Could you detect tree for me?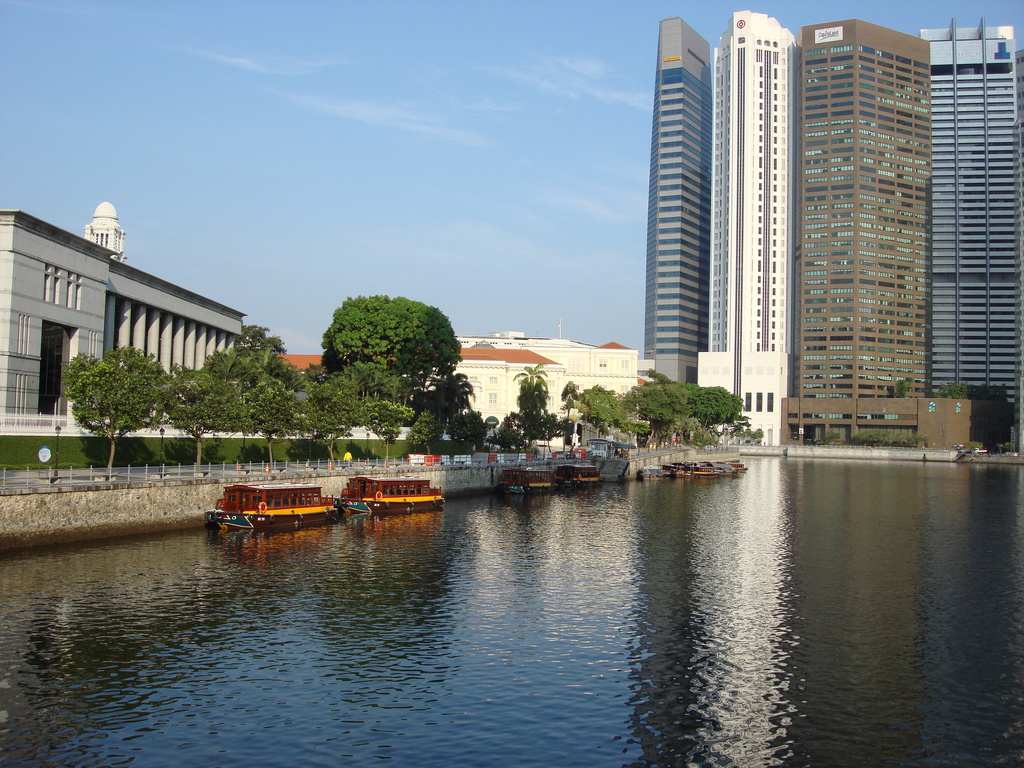
Detection result: x1=578 y1=383 x2=624 y2=442.
